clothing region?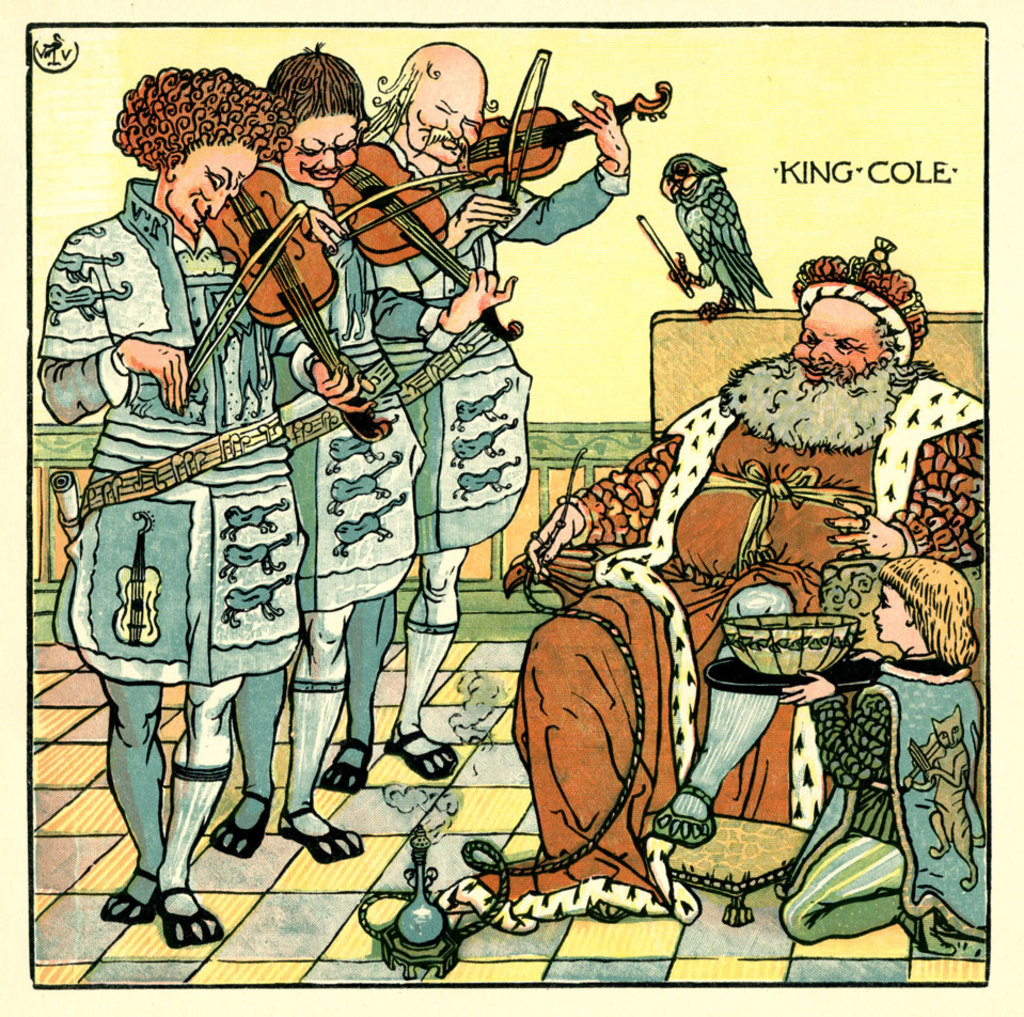
252 159 421 620
